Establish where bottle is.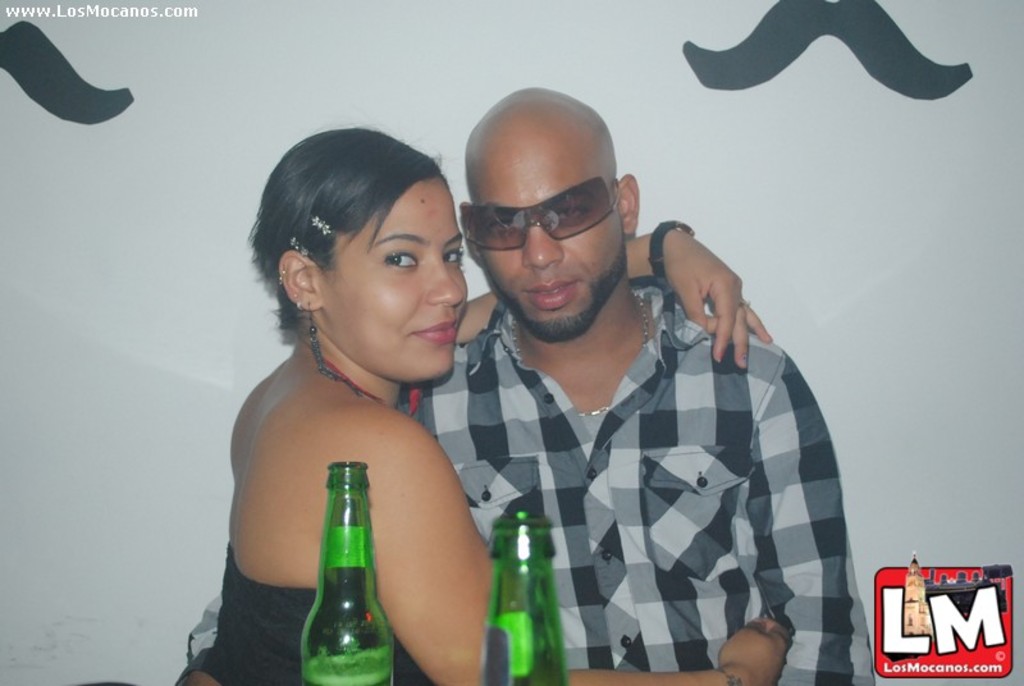
Established at x1=296, y1=463, x2=397, y2=685.
